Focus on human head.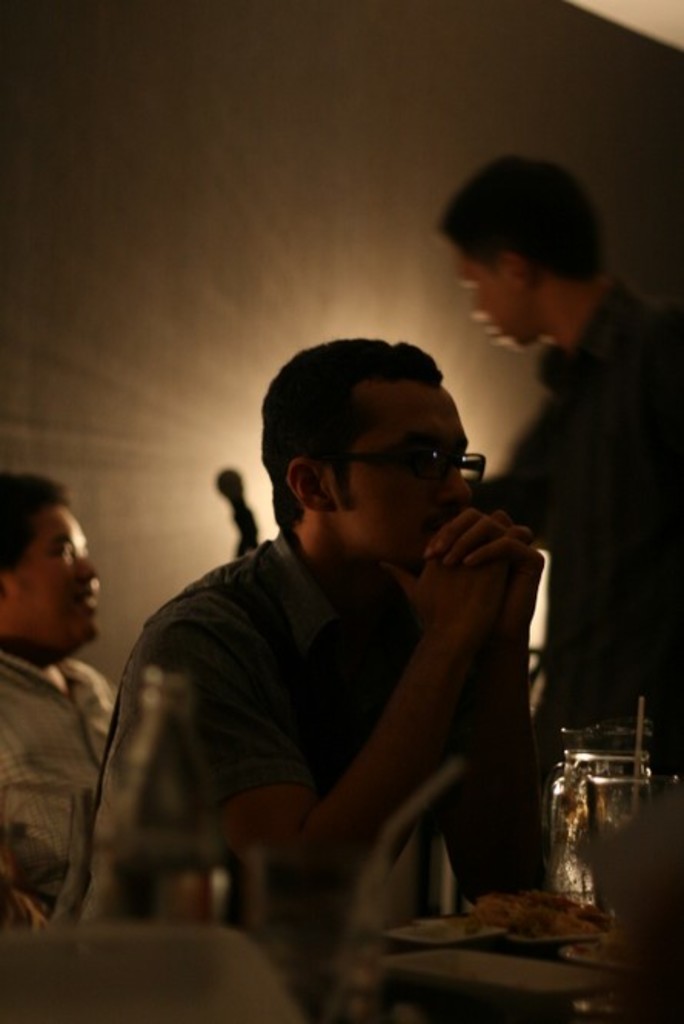
Focused at [left=251, top=329, right=496, bottom=564].
